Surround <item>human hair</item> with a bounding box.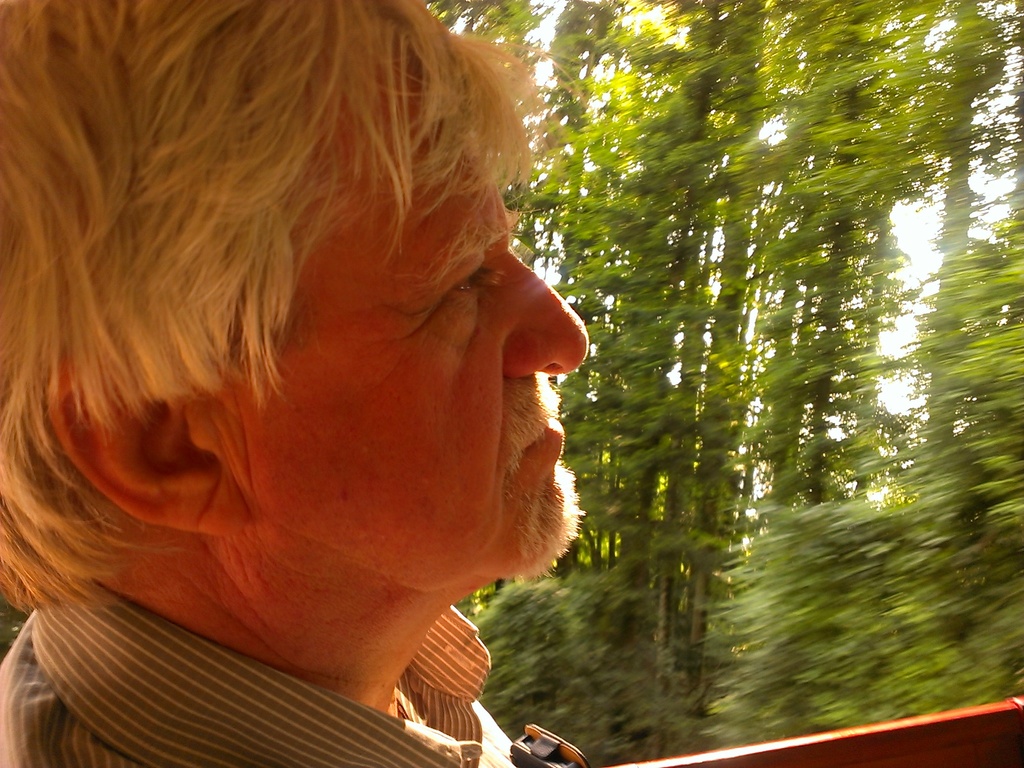
31, 0, 577, 662.
